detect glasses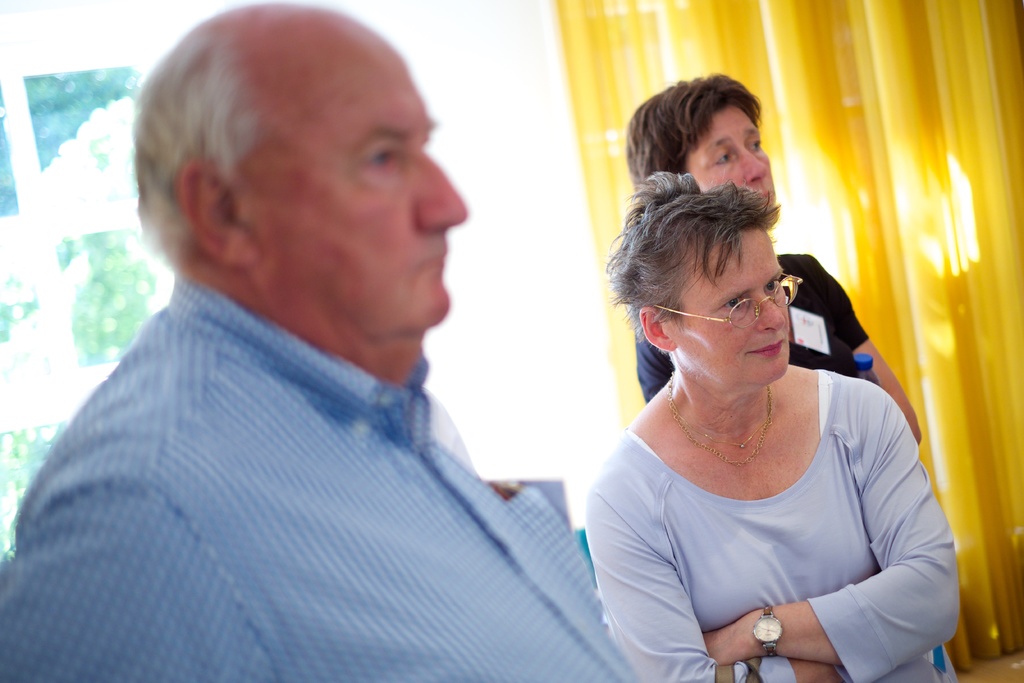
[653,270,806,331]
